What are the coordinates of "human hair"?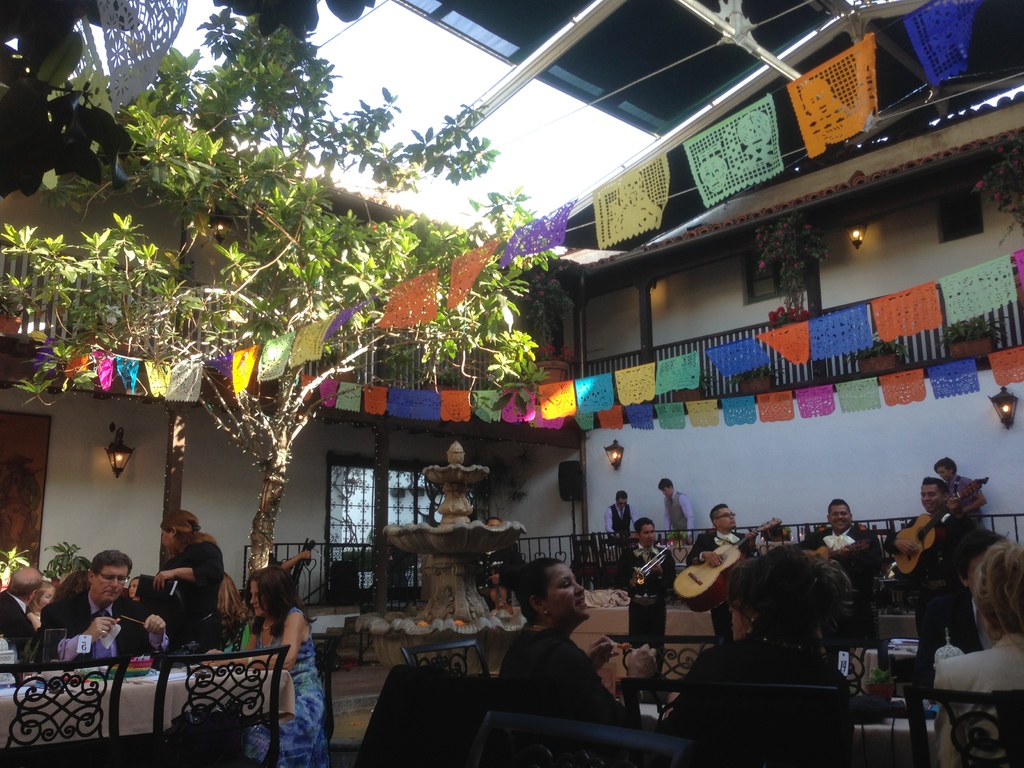
{"x1": 920, "y1": 474, "x2": 950, "y2": 504}.
